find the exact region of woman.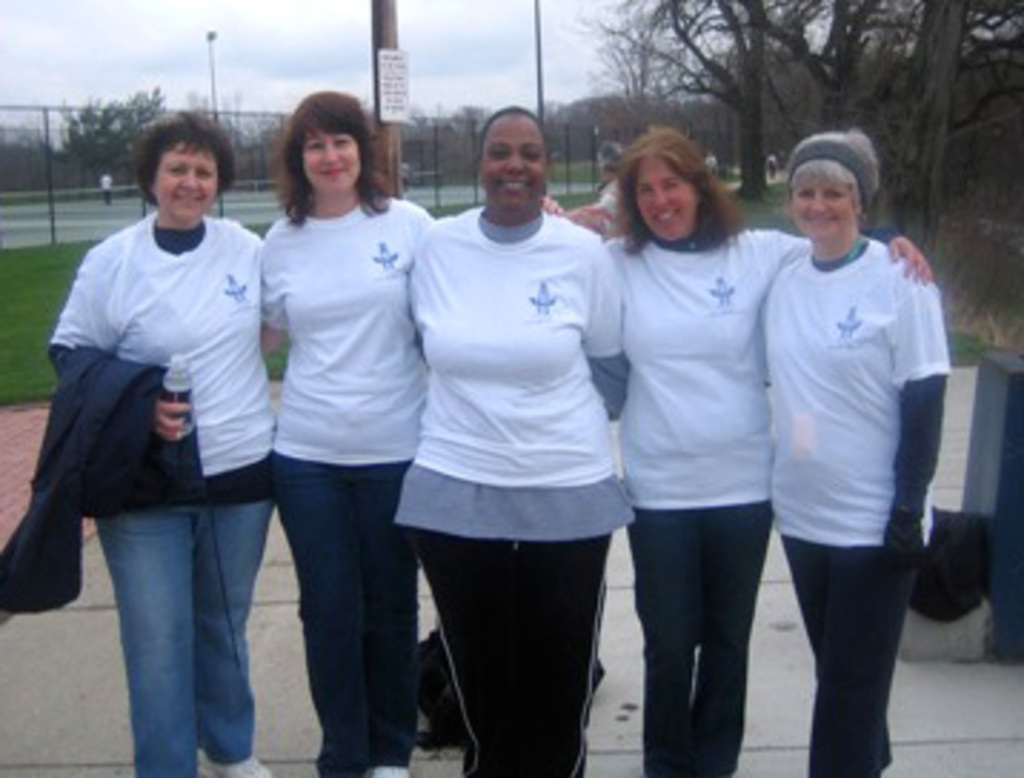
Exact region: crop(252, 83, 463, 775).
